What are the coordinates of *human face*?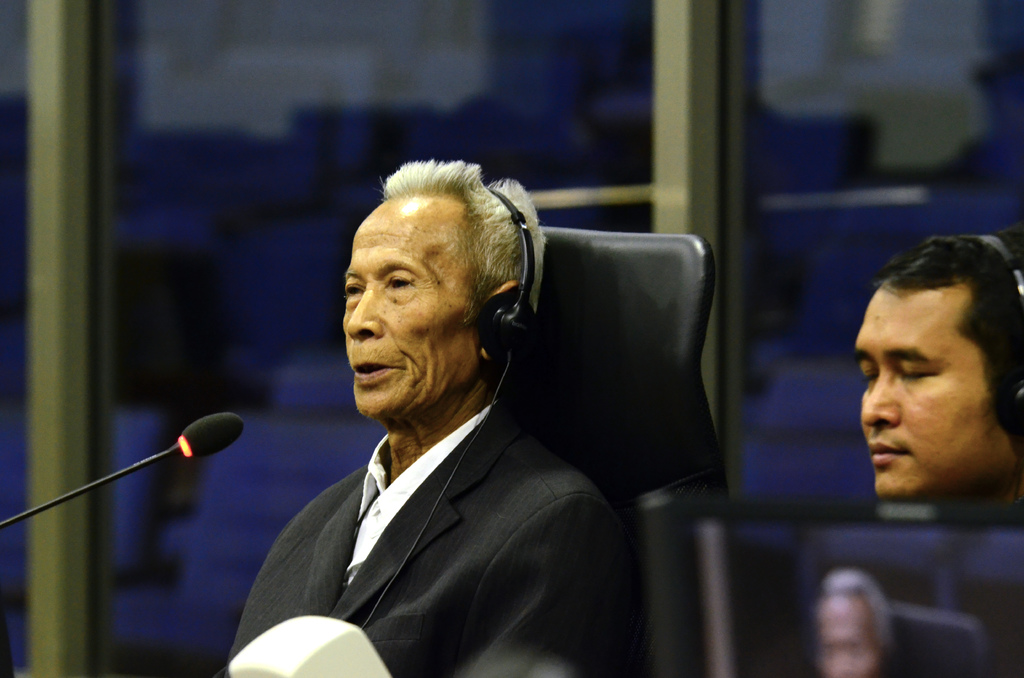
<bbox>853, 285, 983, 496</bbox>.
